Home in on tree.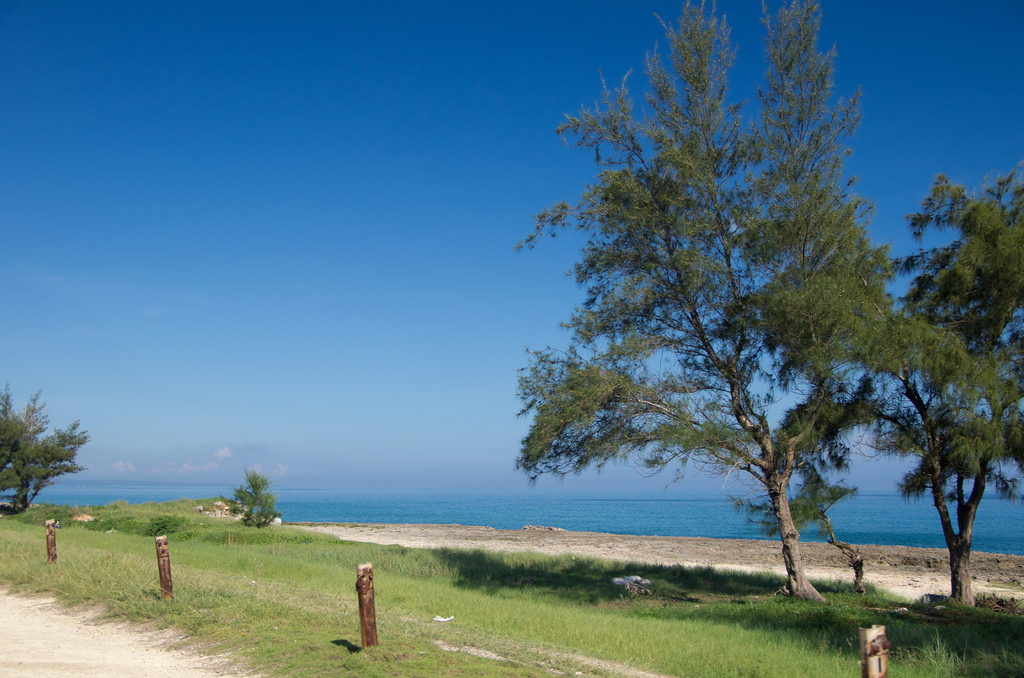
Homed in at left=854, top=174, right=1023, bottom=602.
